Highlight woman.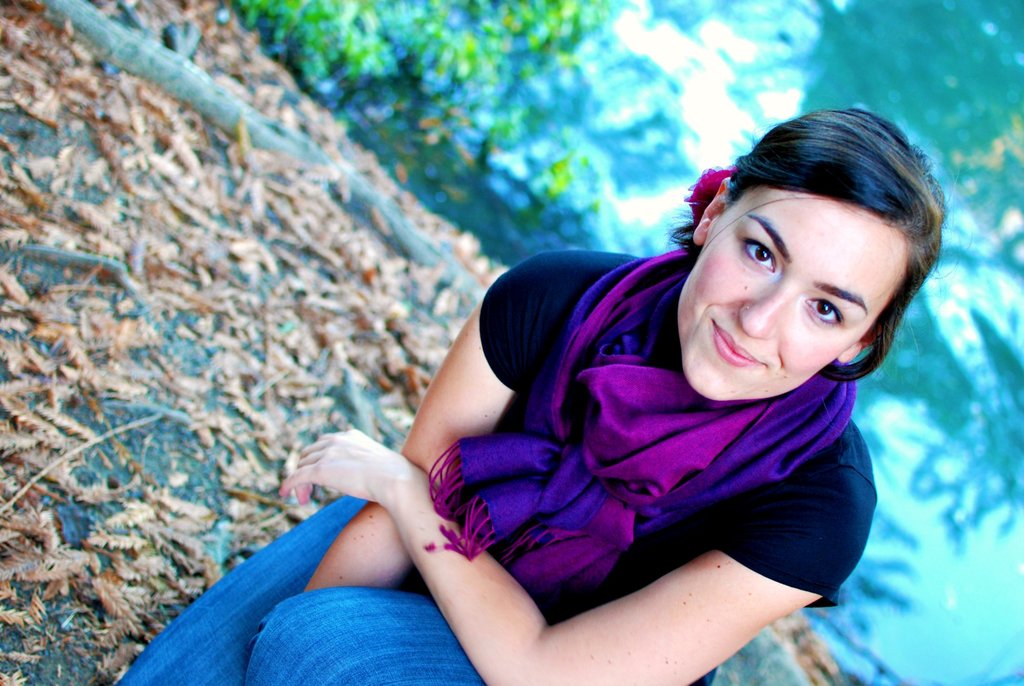
Highlighted region: [x1=106, y1=104, x2=951, y2=685].
